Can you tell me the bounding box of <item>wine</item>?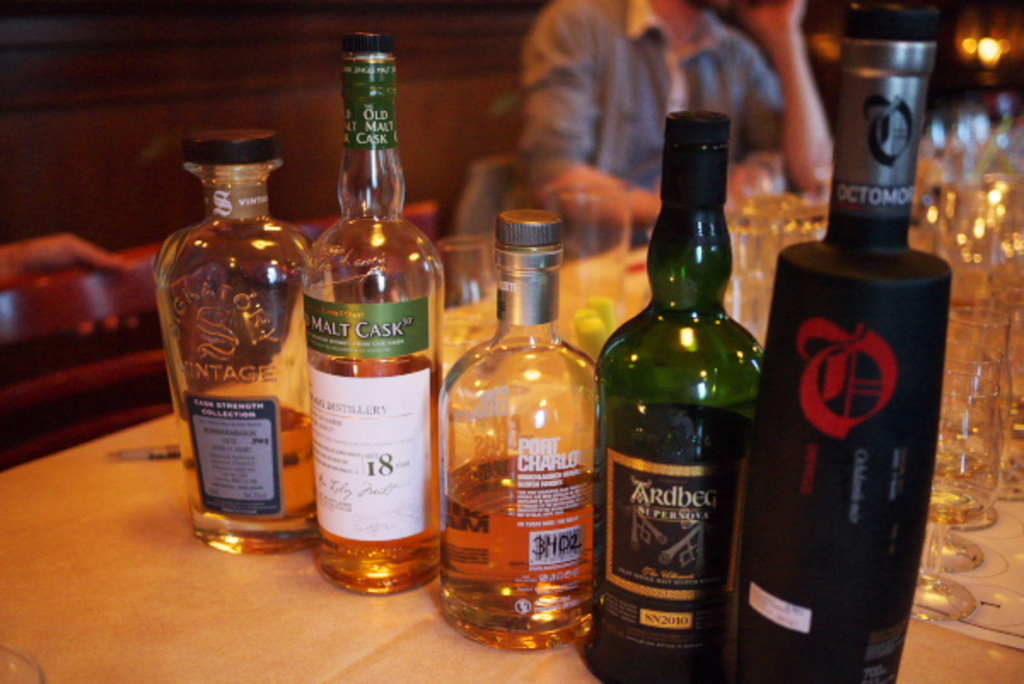
[294, 80, 439, 588].
